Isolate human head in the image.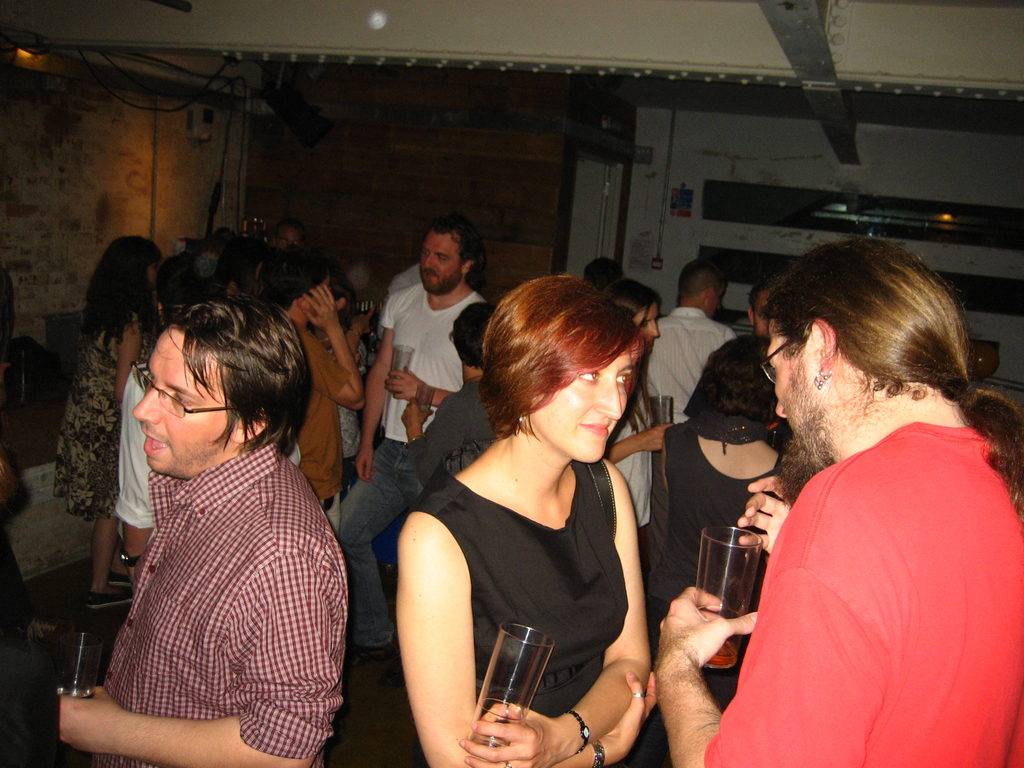
Isolated region: region(422, 210, 481, 299).
